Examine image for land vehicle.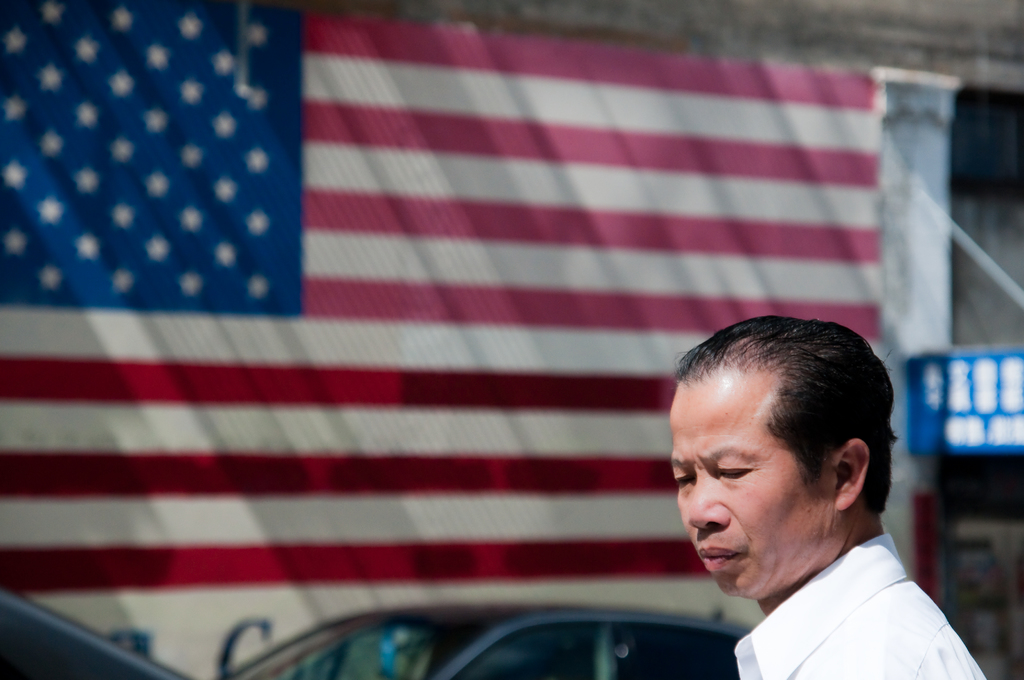
Examination result: [195,595,749,679].
